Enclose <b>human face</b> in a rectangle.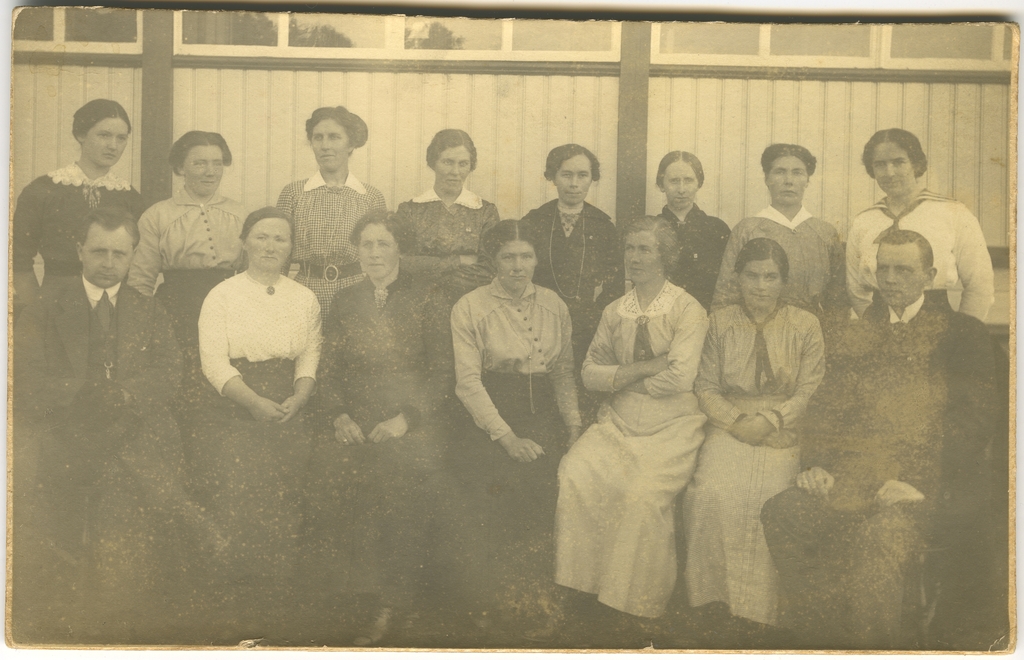
select_region(84, 115, 125, 167).
